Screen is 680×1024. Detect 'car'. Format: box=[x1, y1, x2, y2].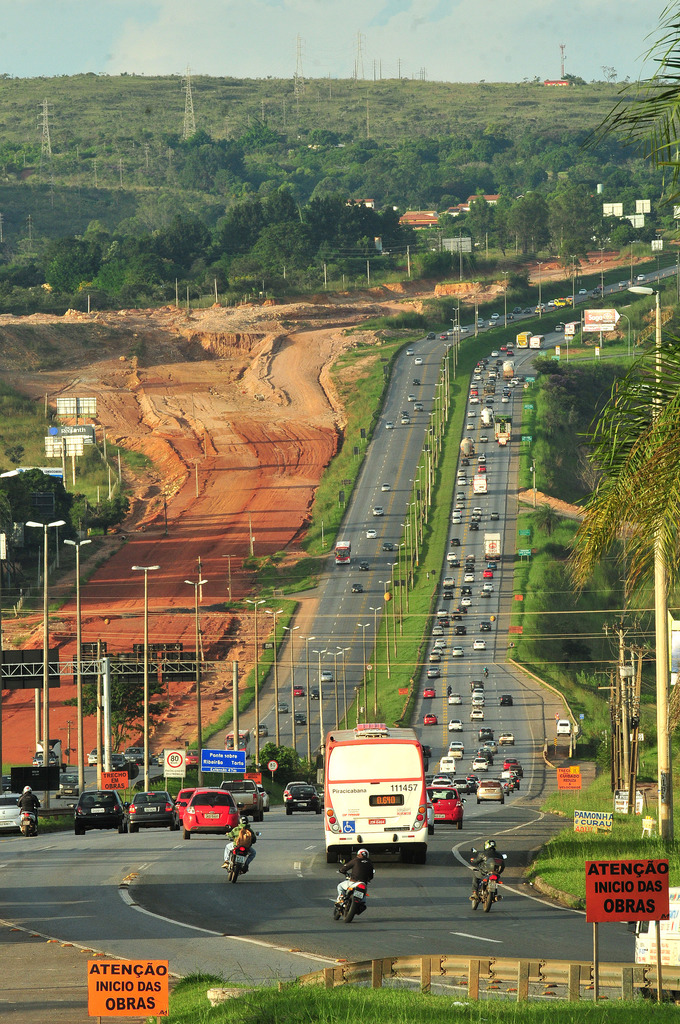
box=[501, 344, 508, 349].
